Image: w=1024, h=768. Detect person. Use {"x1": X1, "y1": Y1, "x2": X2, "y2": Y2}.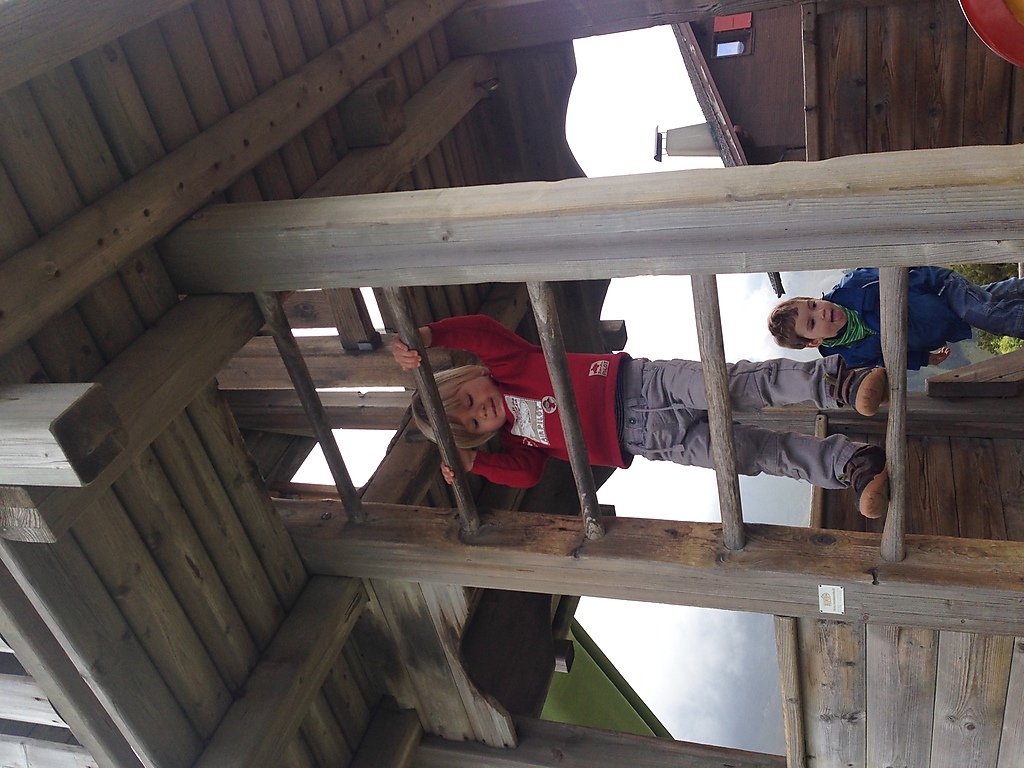
{"x1": 385, "y1": 311, "x2": 890, "y2": 524}.
